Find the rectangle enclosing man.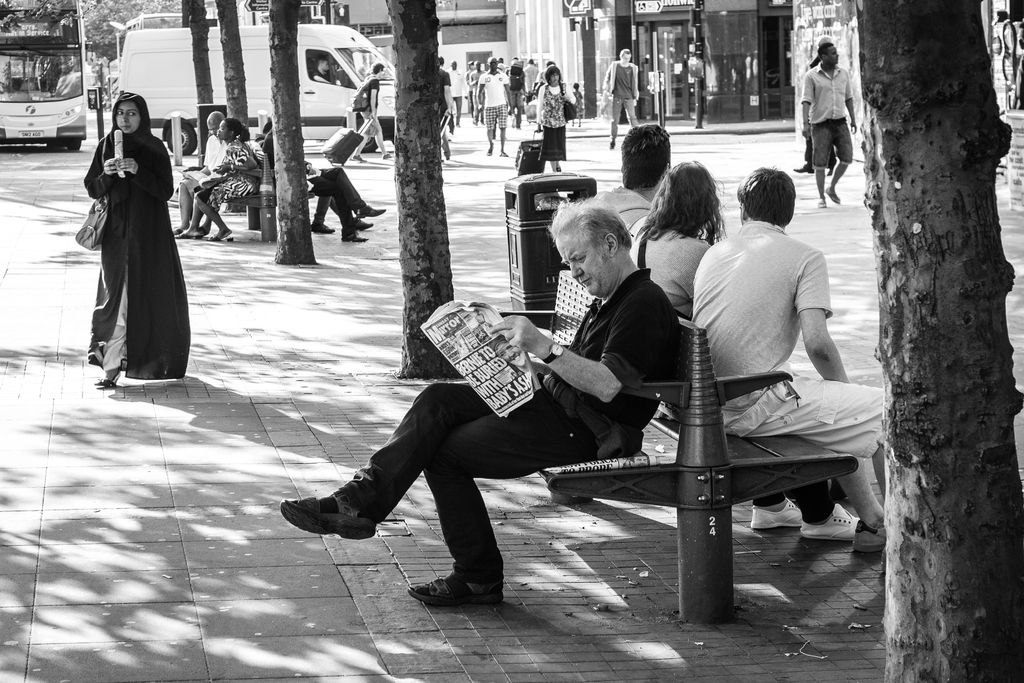
BBox(591, 122, 669, 239).
